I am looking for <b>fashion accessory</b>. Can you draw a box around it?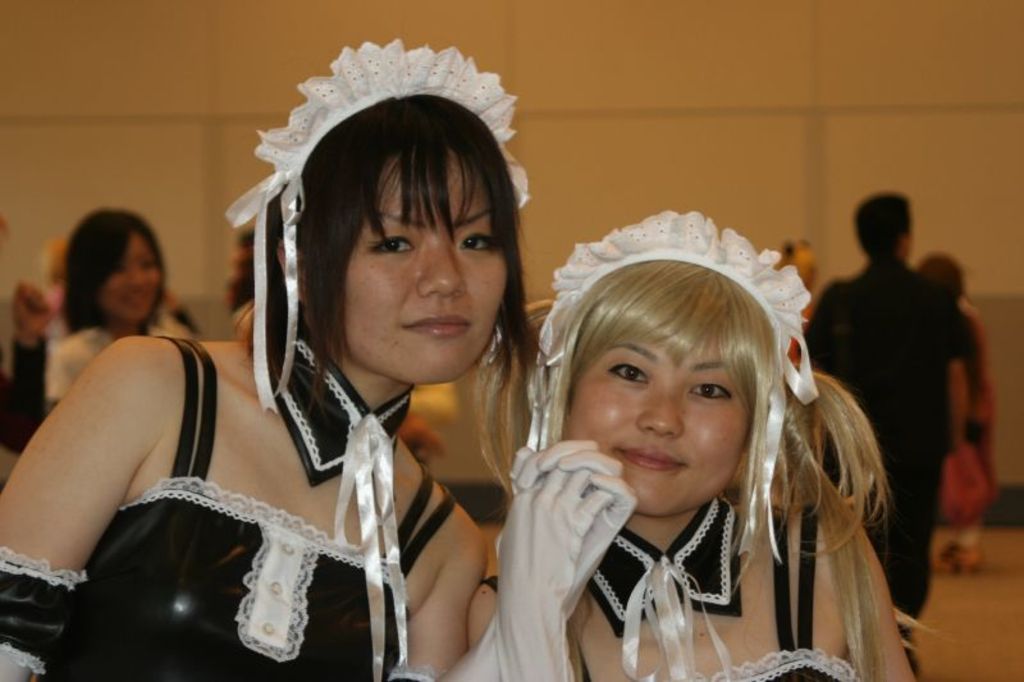
Sure, the bounding box is BBox(223, 32, 527, 412).
